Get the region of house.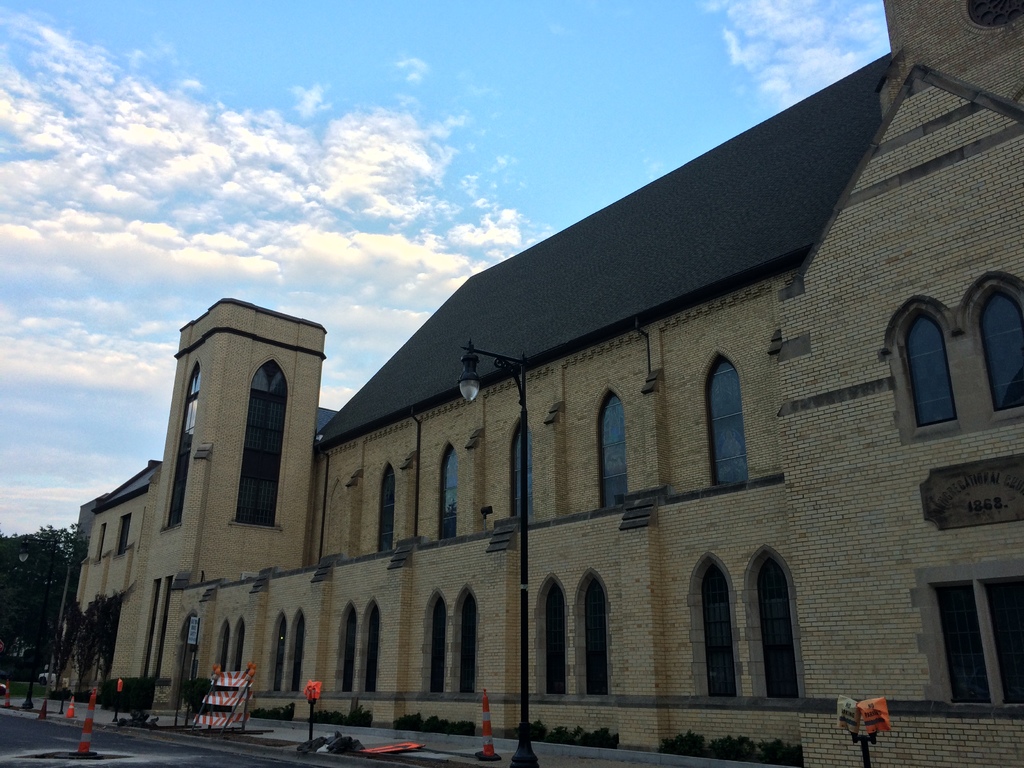
crop(32, 0, 1023, 767).
